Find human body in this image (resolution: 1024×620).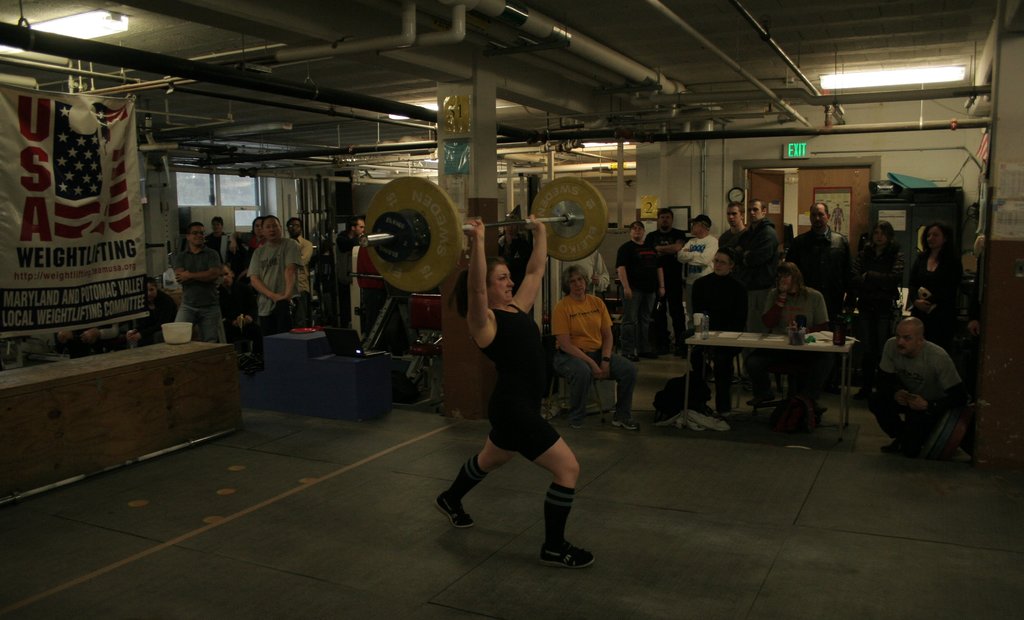
left=209, top=211, right=230, bottom=248.
